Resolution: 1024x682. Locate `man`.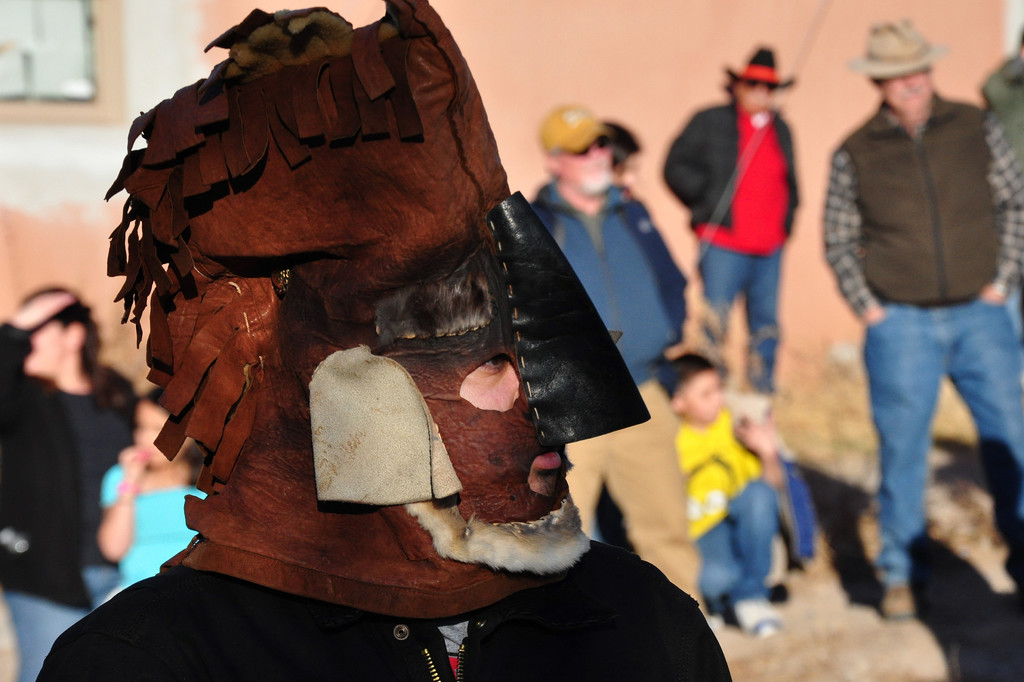
Rect(659, 40, 799, 390).
